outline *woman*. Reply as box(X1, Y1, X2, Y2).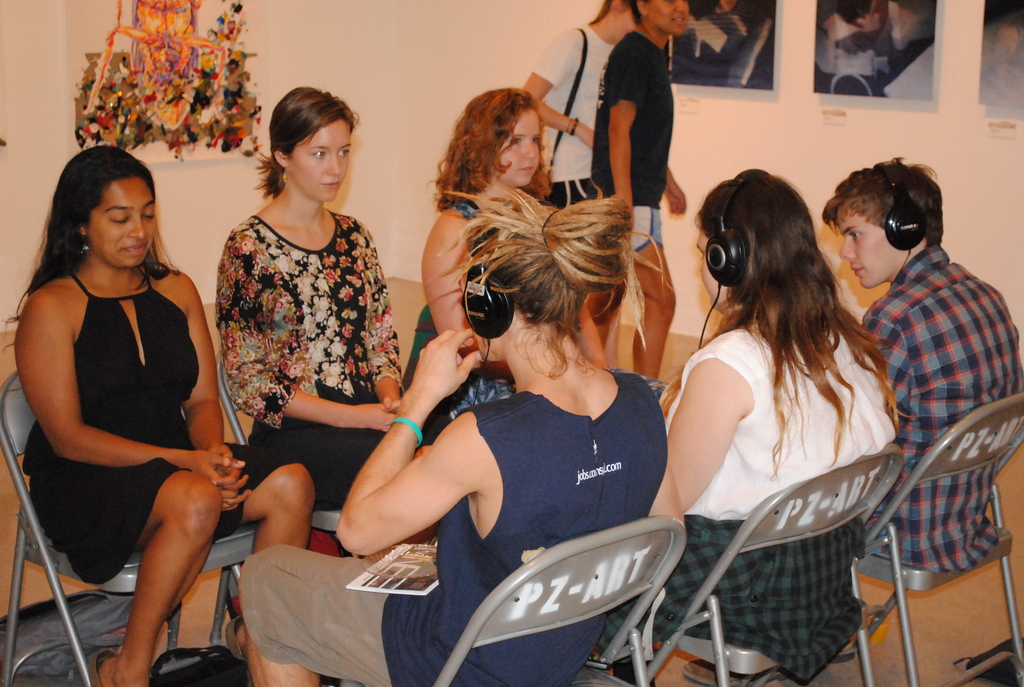
box(410, 86, 556, 423).
